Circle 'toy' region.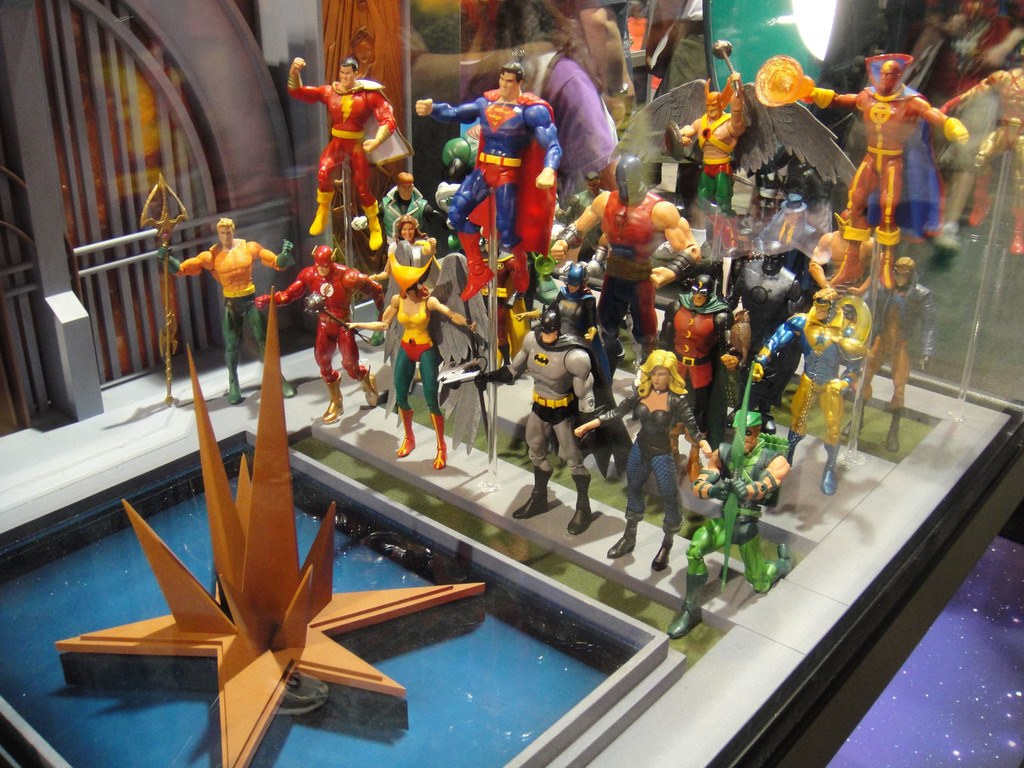
Region: 756 53 970 291.
